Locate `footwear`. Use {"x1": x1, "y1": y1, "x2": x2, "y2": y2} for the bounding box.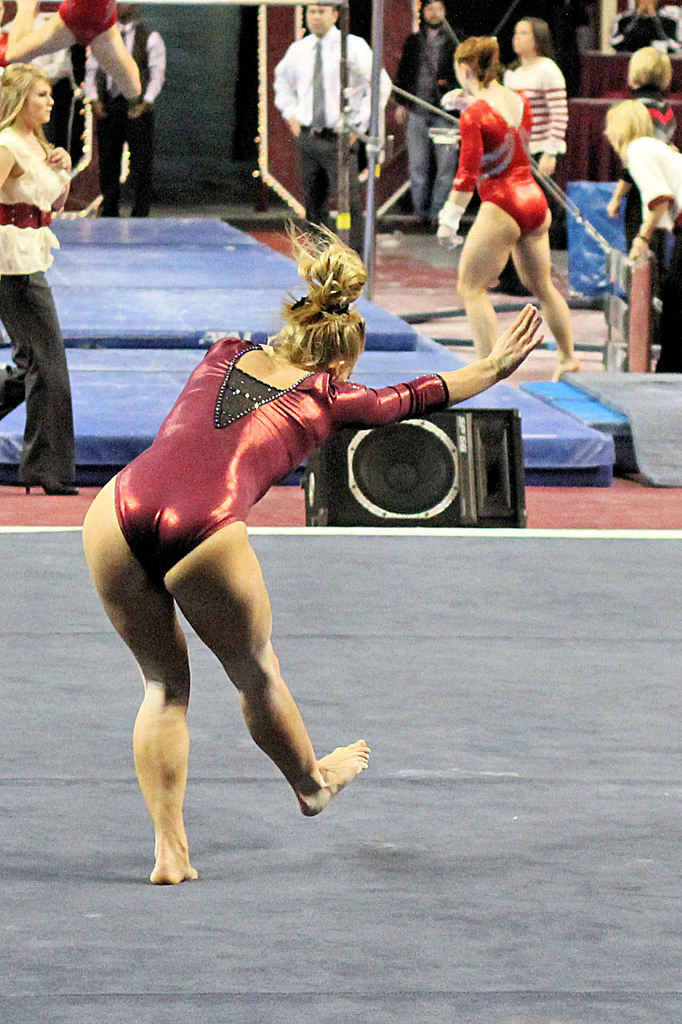
{"x1": 16, "y1": 463, "x2": 83, "y2": 494}.
